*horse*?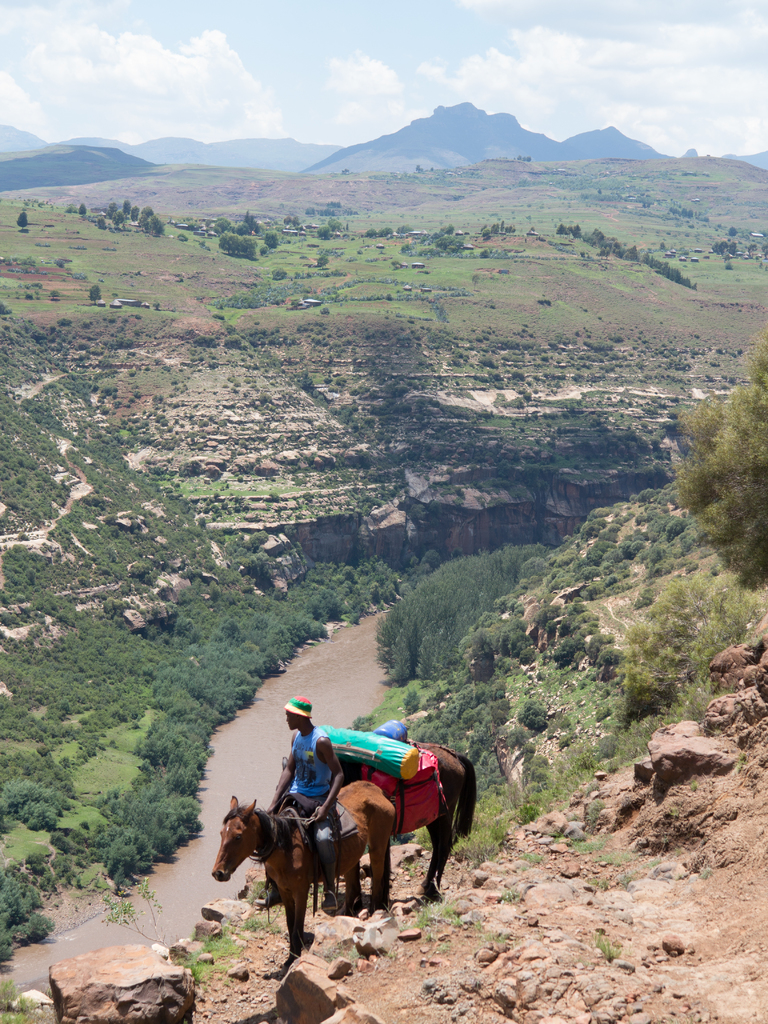
Rect(209, 779, 399, 973)
